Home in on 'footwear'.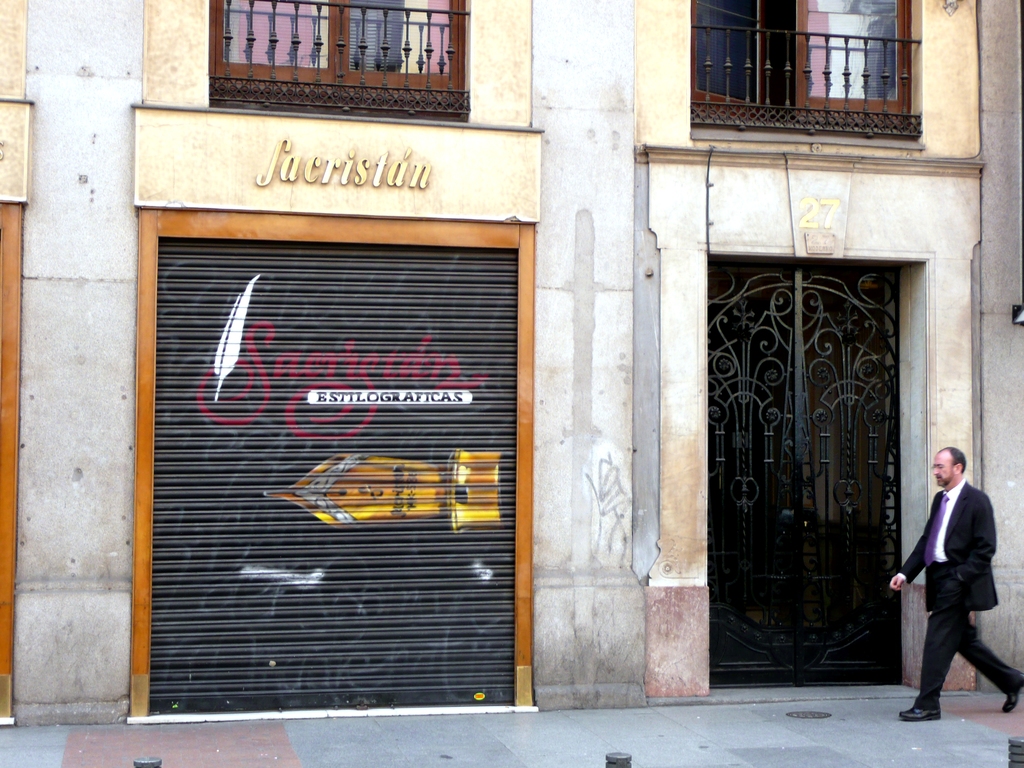
Homed in at [x1=1004, y1=674, x2=1023, y2=714].
